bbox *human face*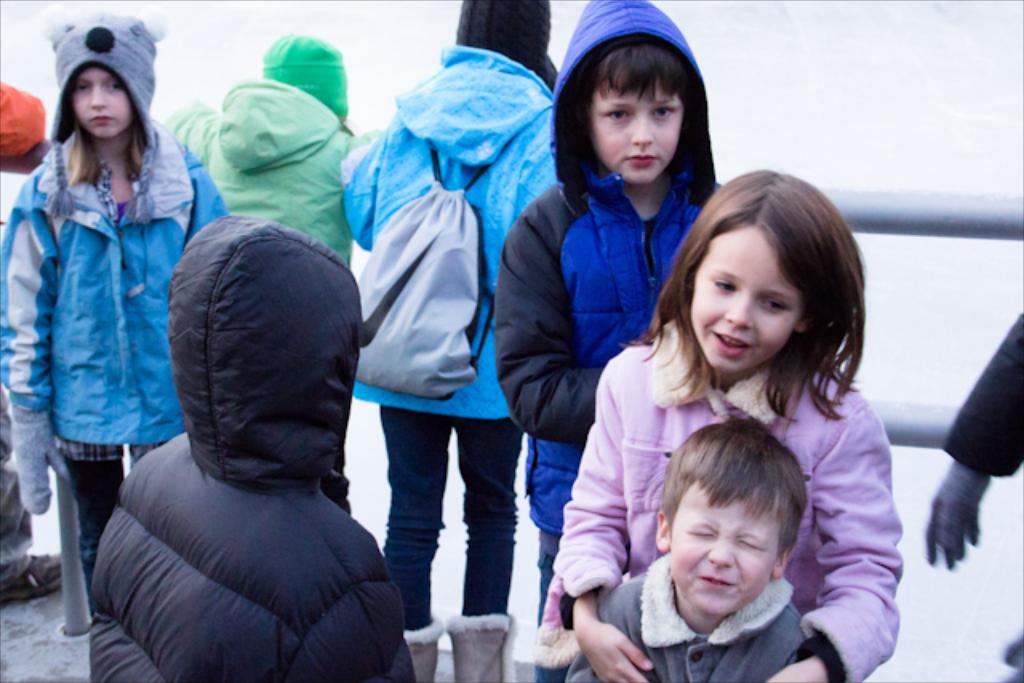
left=688, top=216, right=806, bottom=376
